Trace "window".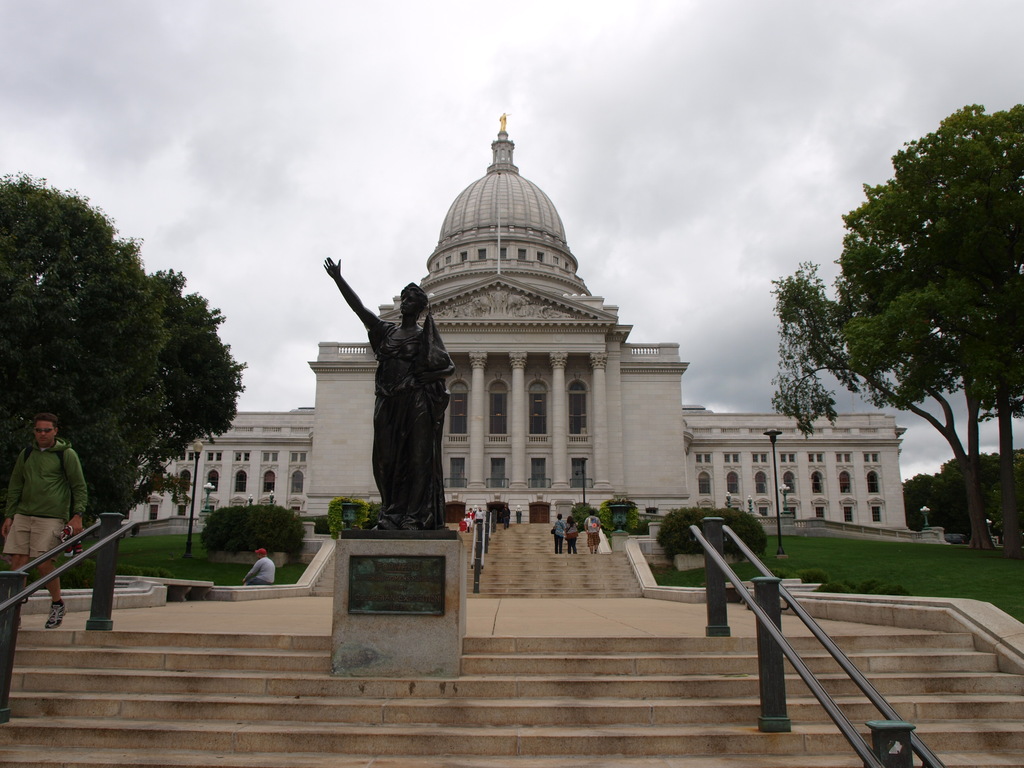
Traced to (left=233, top=450, right=250, bottom=463).
